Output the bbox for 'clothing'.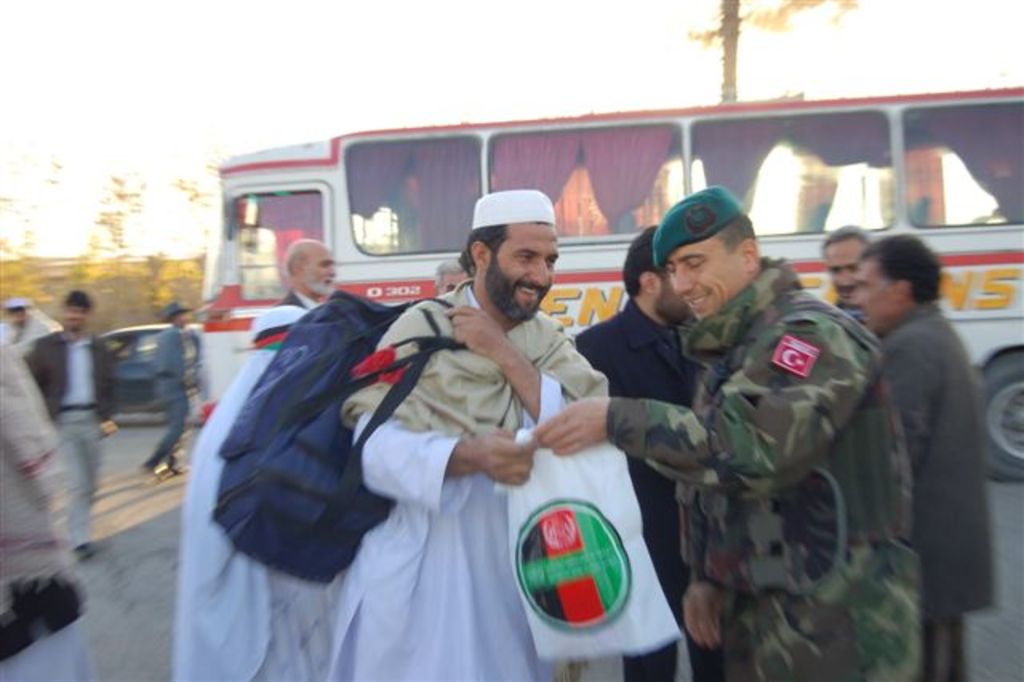
locate(19, 323, 122, 548).
